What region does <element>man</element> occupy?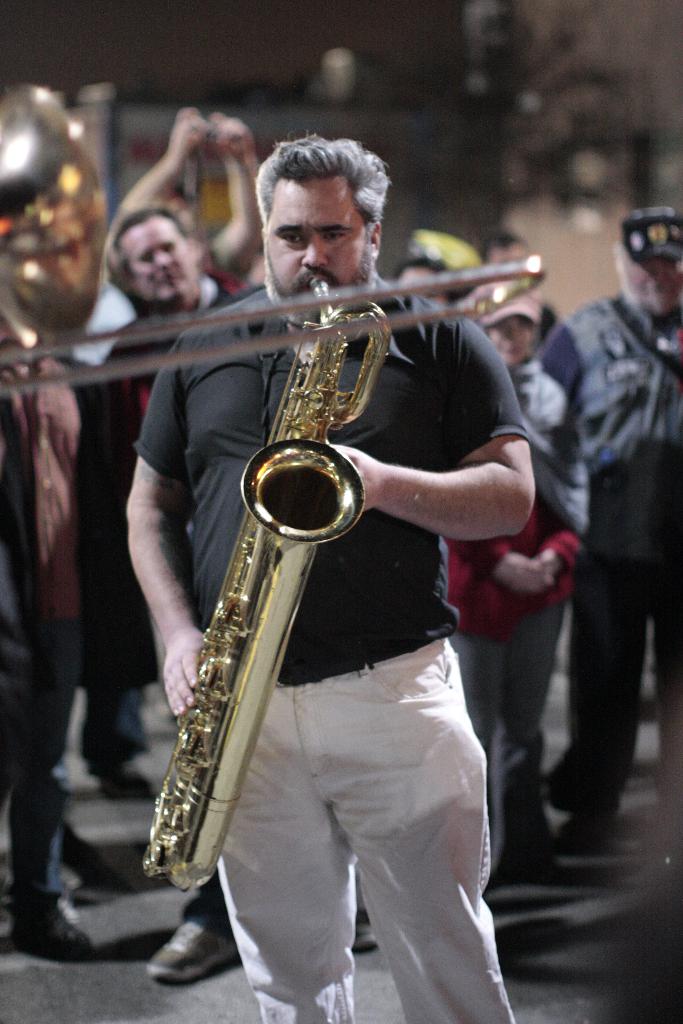
<bbox>95, 205, 251, 678</bbox>.
